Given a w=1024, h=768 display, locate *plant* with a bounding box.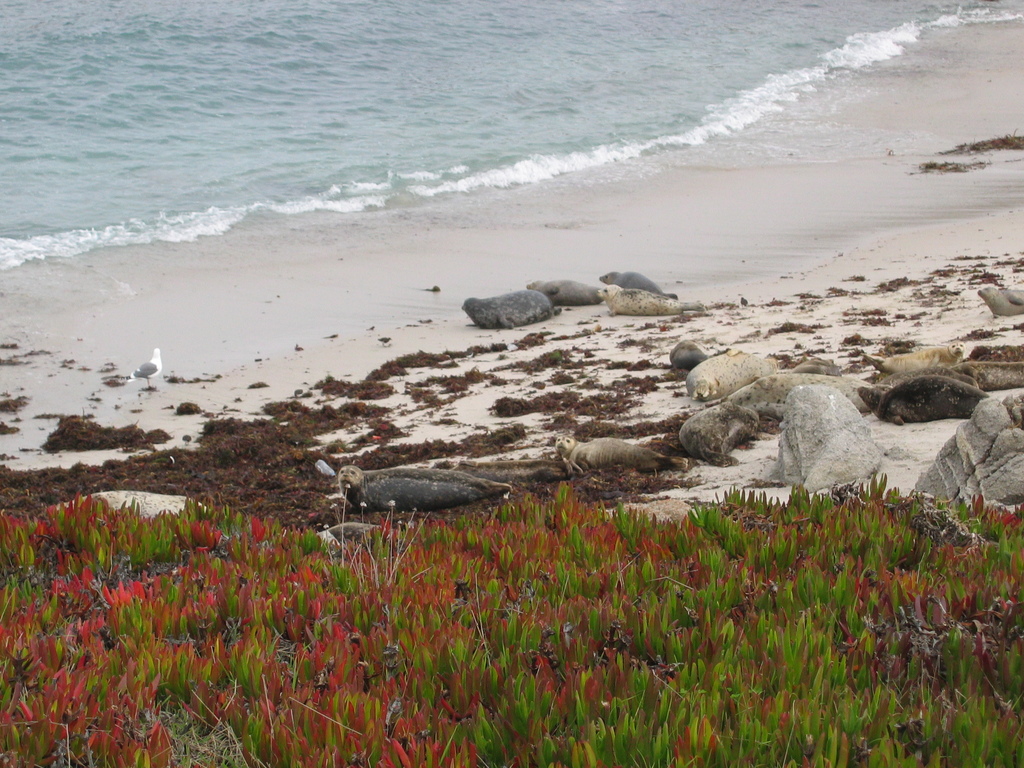
Located: x1=0, y1=420, x2=20, y2=438.
